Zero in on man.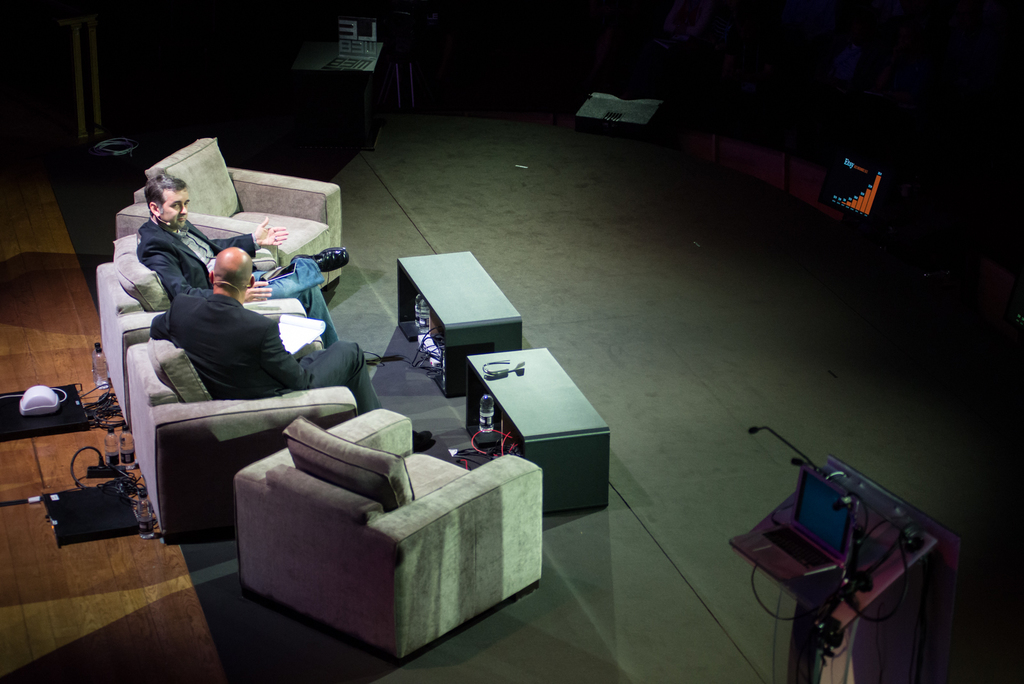
Zeroed in: pyautogui.locateOnScreen(166, 247, 445, 460).
